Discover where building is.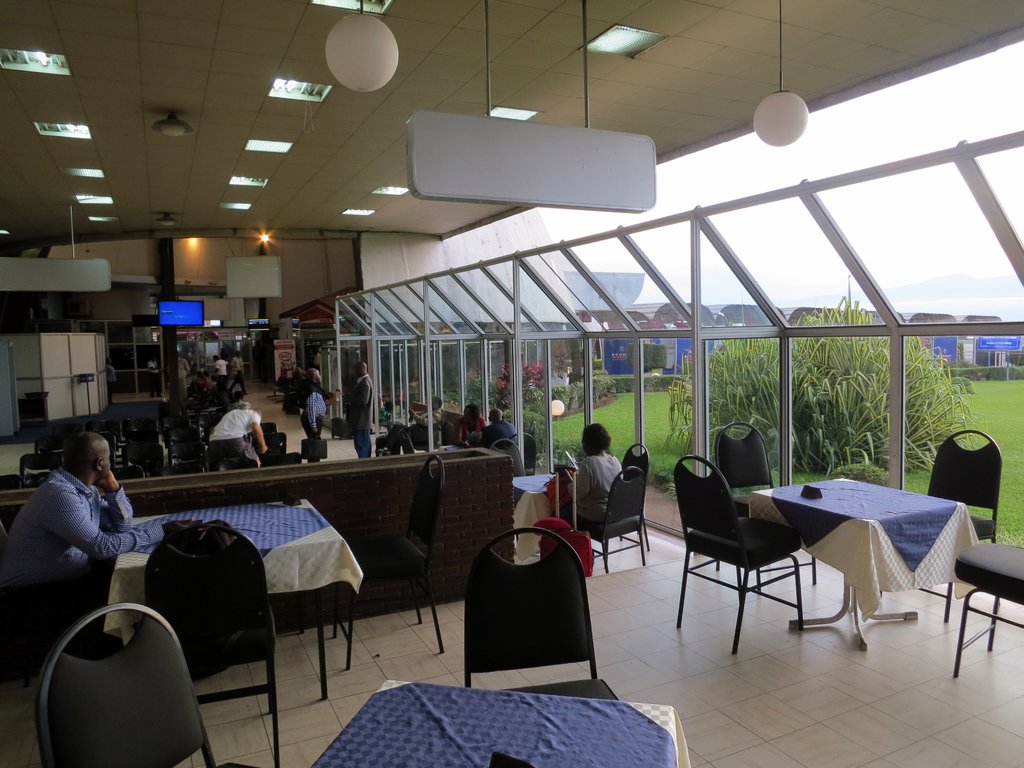
Discovered at box=[0, 0, 1023, 767].
